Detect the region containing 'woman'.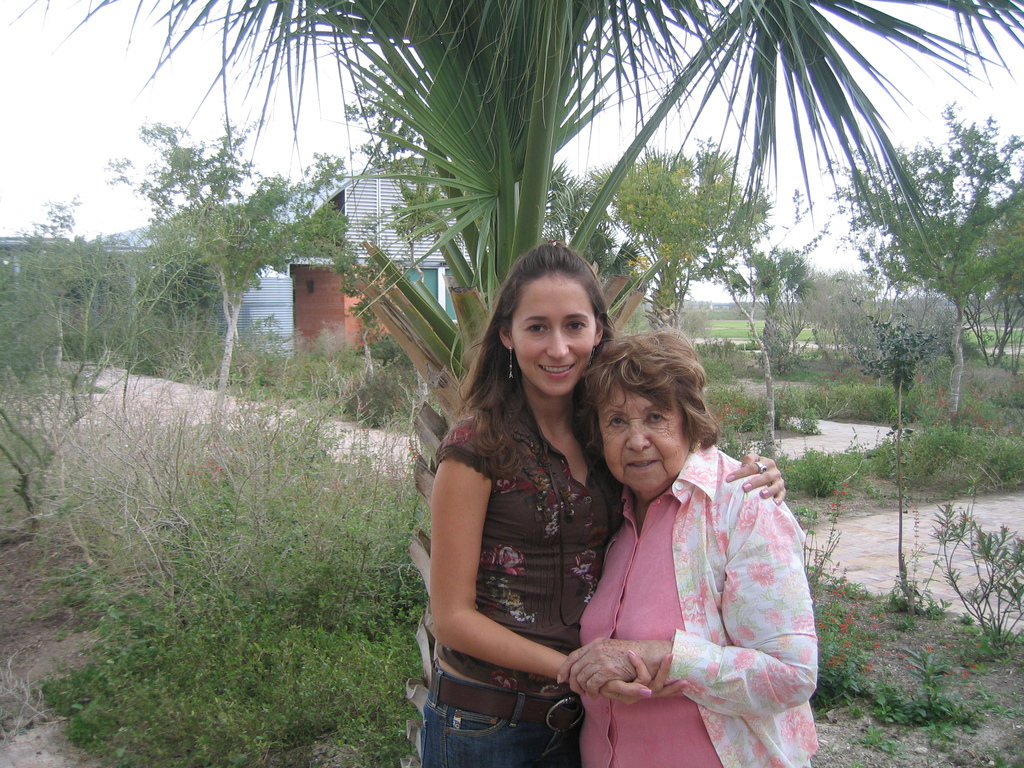
pyautogui.locateOnScreen(426, 241, 783, 767).
